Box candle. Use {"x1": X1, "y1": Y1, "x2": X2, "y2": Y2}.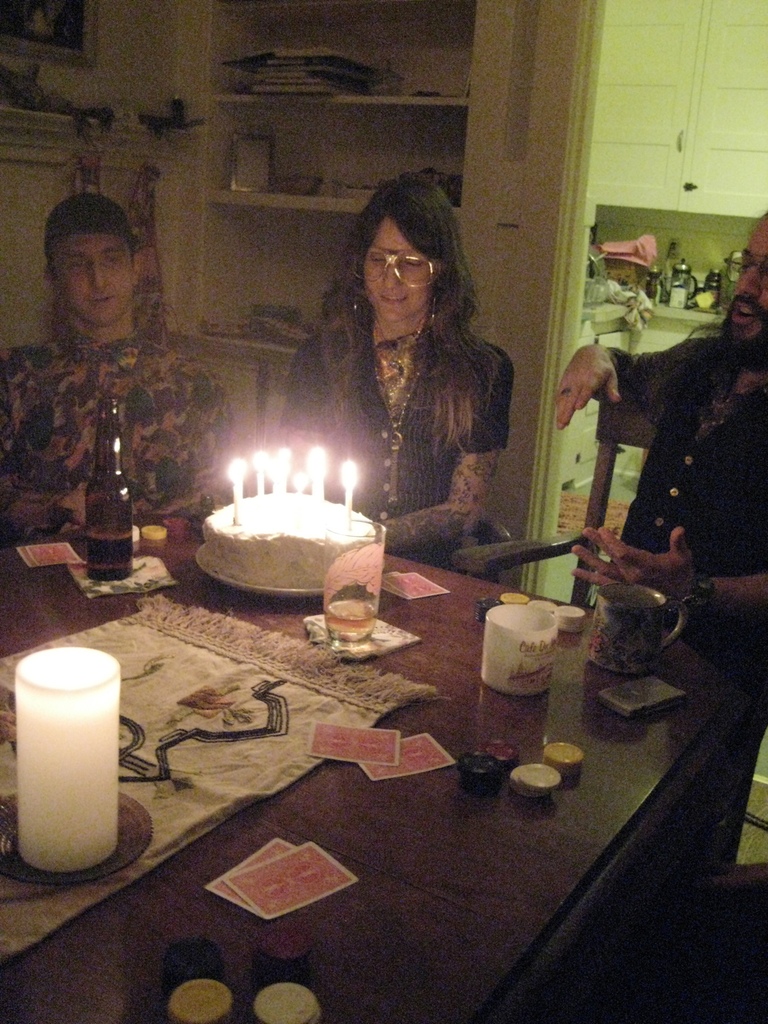
{"x1": 340, "y1": 462, "x2": 362, "y2": 526}.
